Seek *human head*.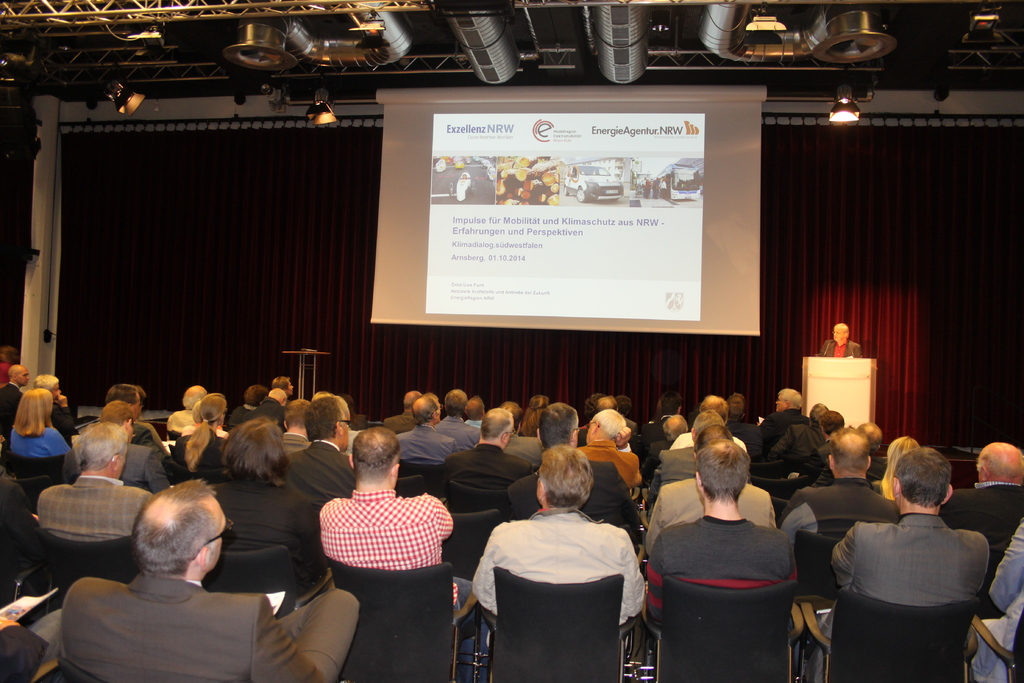
884,436,922,479.
